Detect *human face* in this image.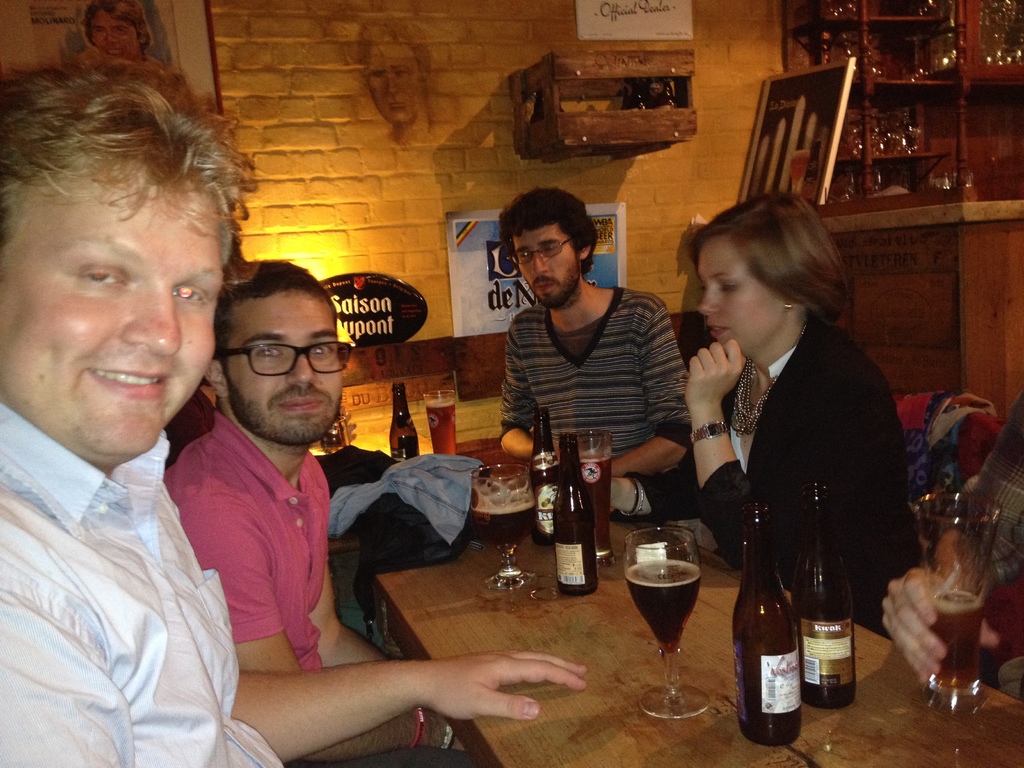
Detection: 515,236,578,307.
